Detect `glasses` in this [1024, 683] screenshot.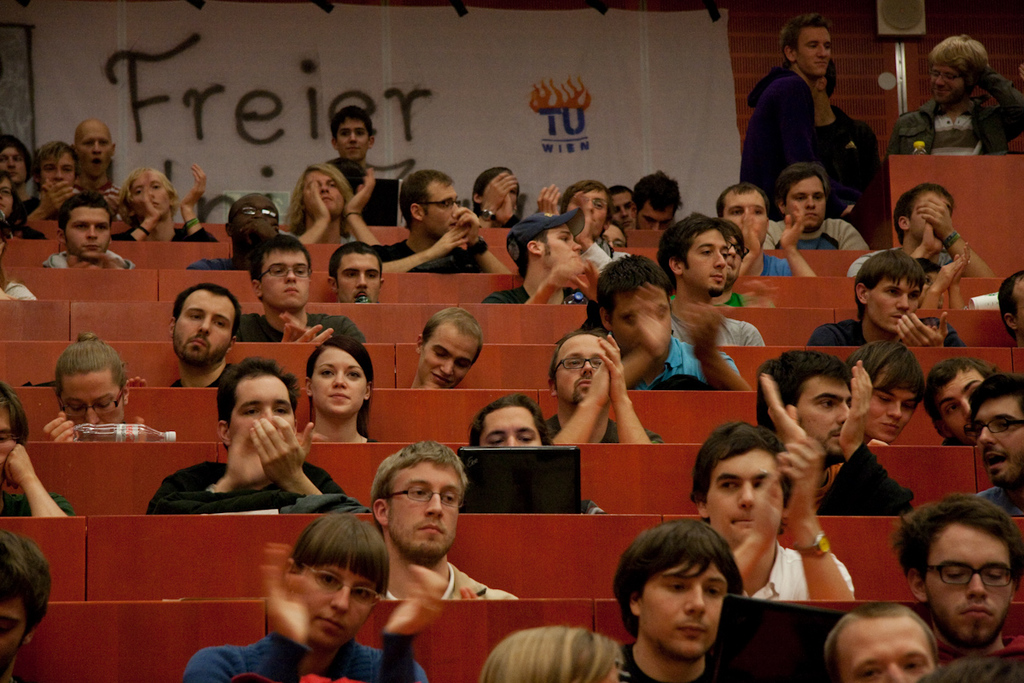
Detection: [254,258,313,284].
